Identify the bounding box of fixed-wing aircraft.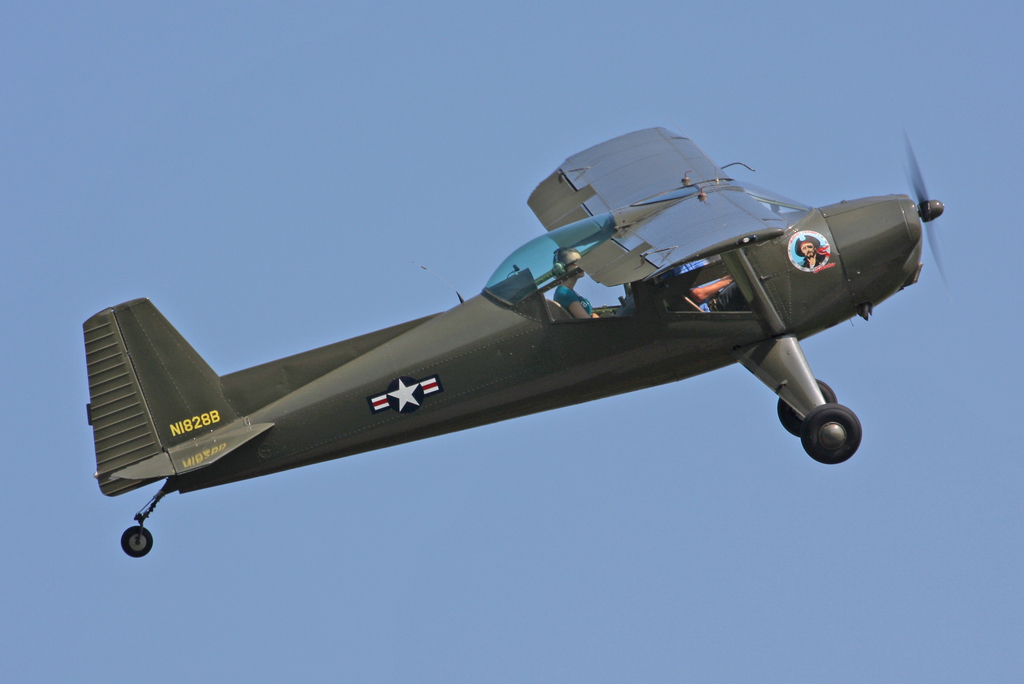
<bbox>83, 126, 943, 557</bbox>.
